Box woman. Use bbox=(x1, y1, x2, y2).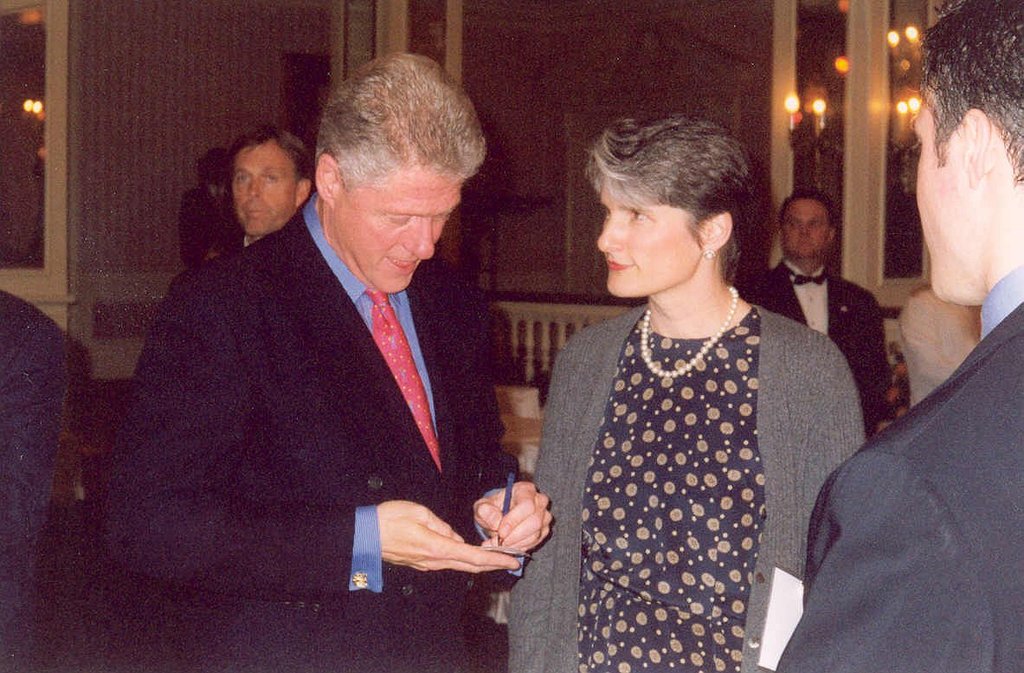
bbox=(493, 150, 865, 672).
